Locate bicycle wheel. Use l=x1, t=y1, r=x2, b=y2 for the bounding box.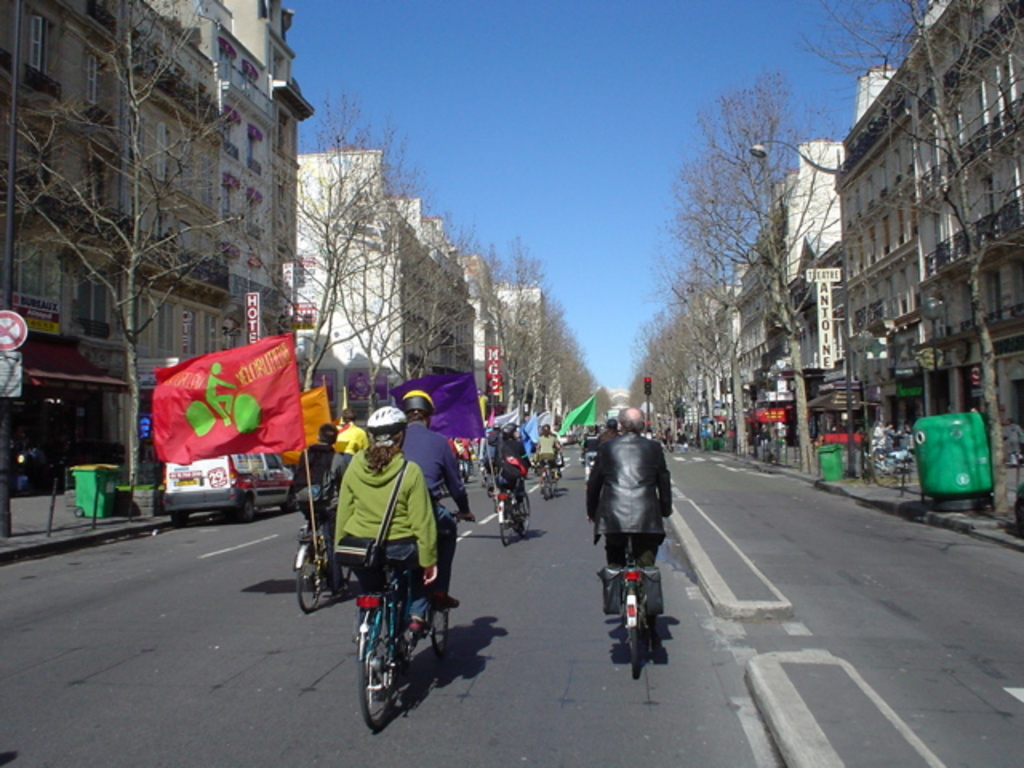
l=293, t=531, r=323, b=616.
